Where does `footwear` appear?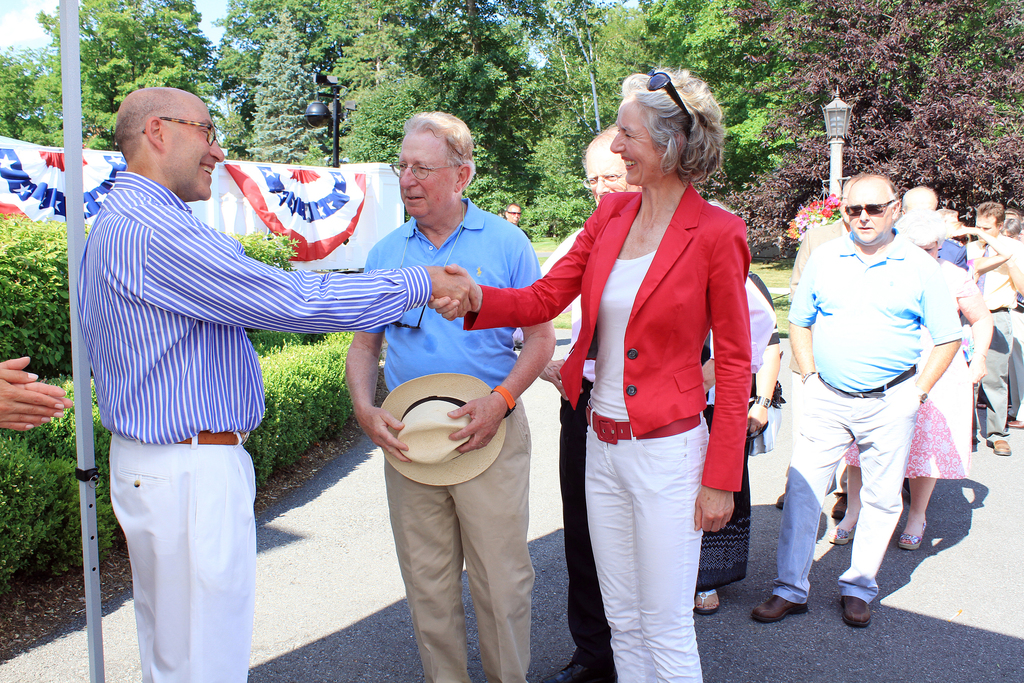
Appears at 1006:418:1023:431.
